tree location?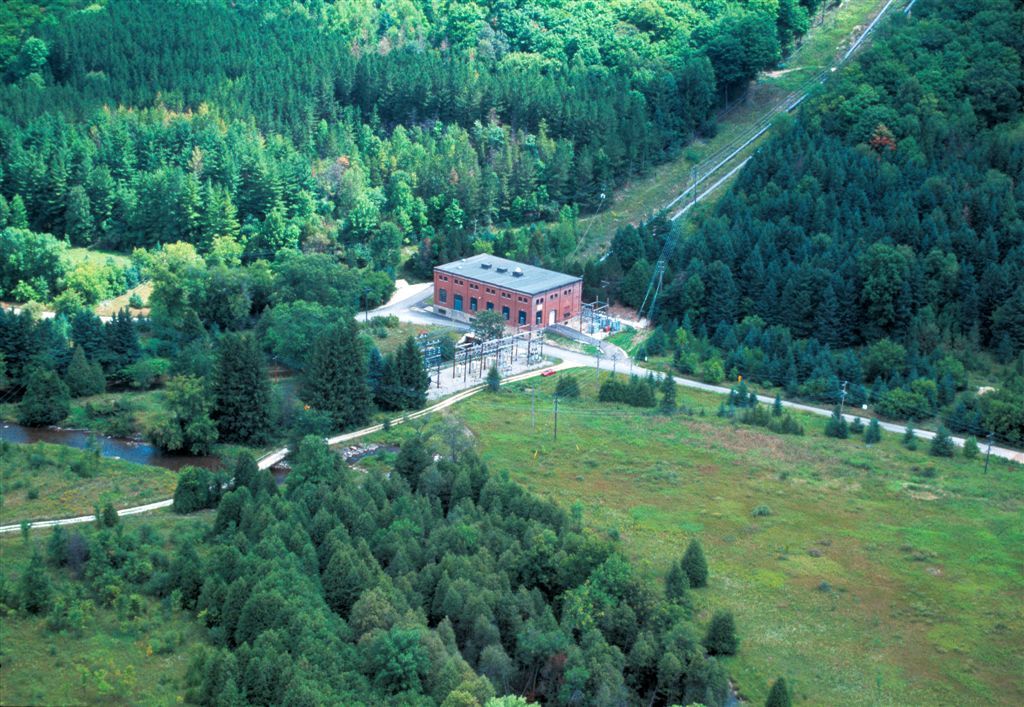
[539,132,575,188]
